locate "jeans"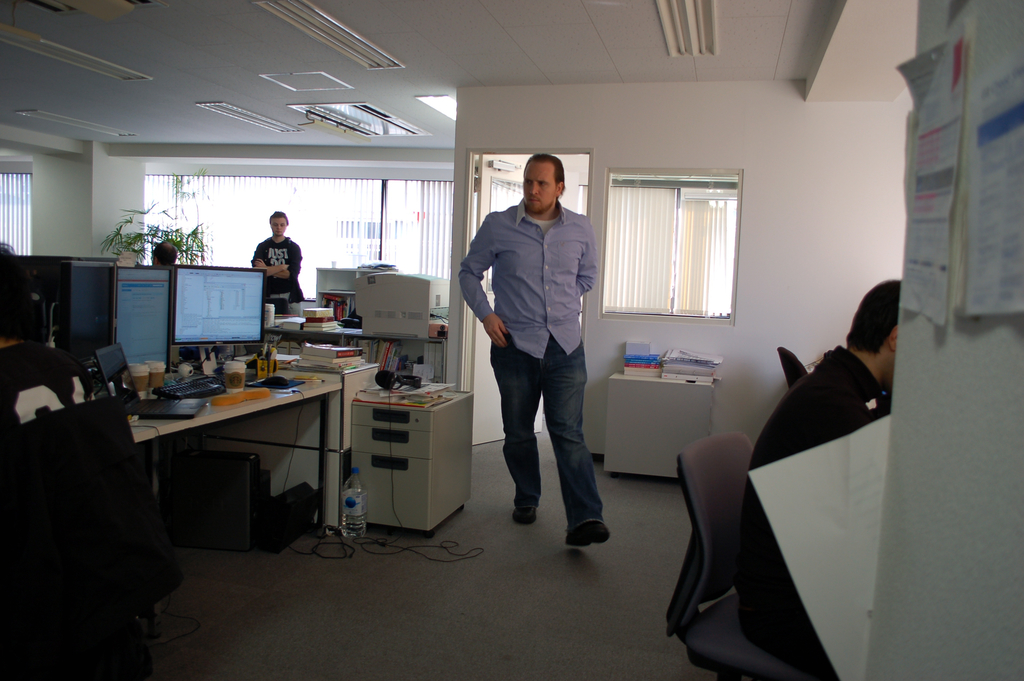
486, 334, 612, 522
